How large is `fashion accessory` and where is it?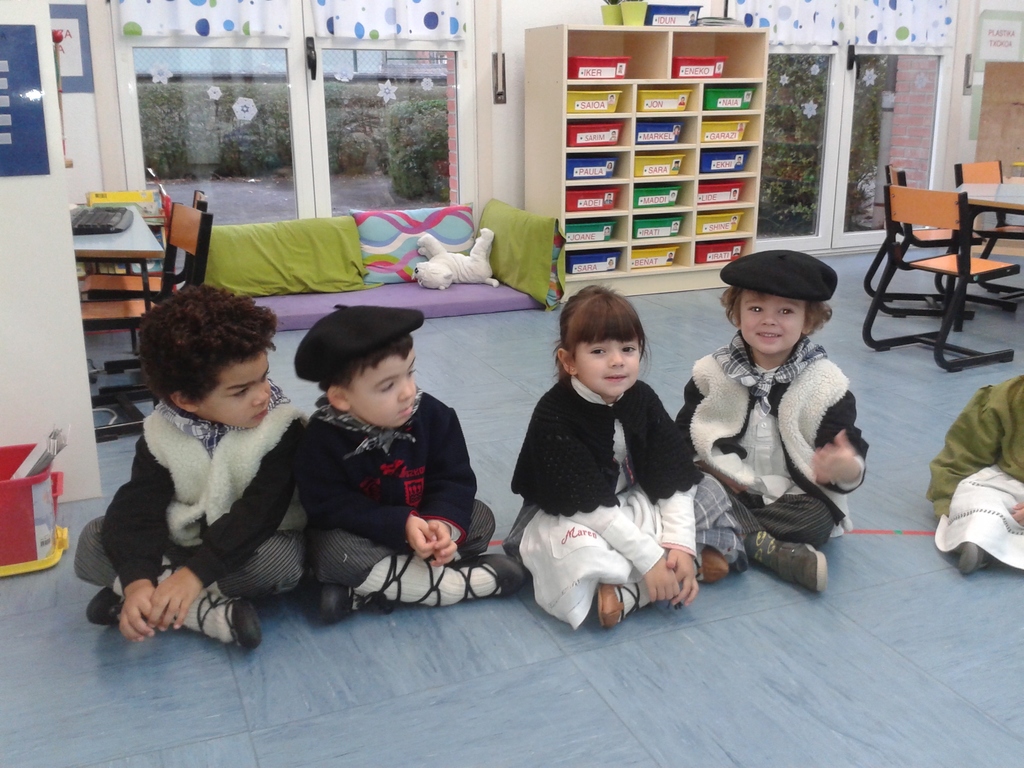
Bounding box: locate(361, 553, 529, 607).
